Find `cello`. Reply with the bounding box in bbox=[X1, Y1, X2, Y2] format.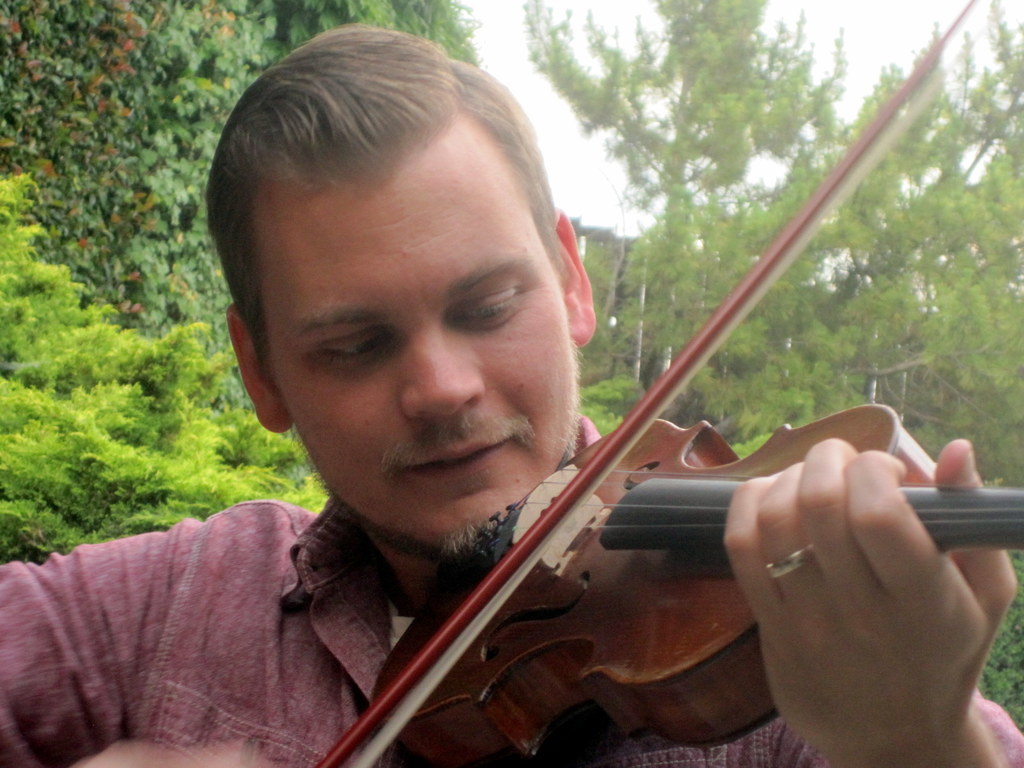
bbox=[313, 0, 1023, 767].
